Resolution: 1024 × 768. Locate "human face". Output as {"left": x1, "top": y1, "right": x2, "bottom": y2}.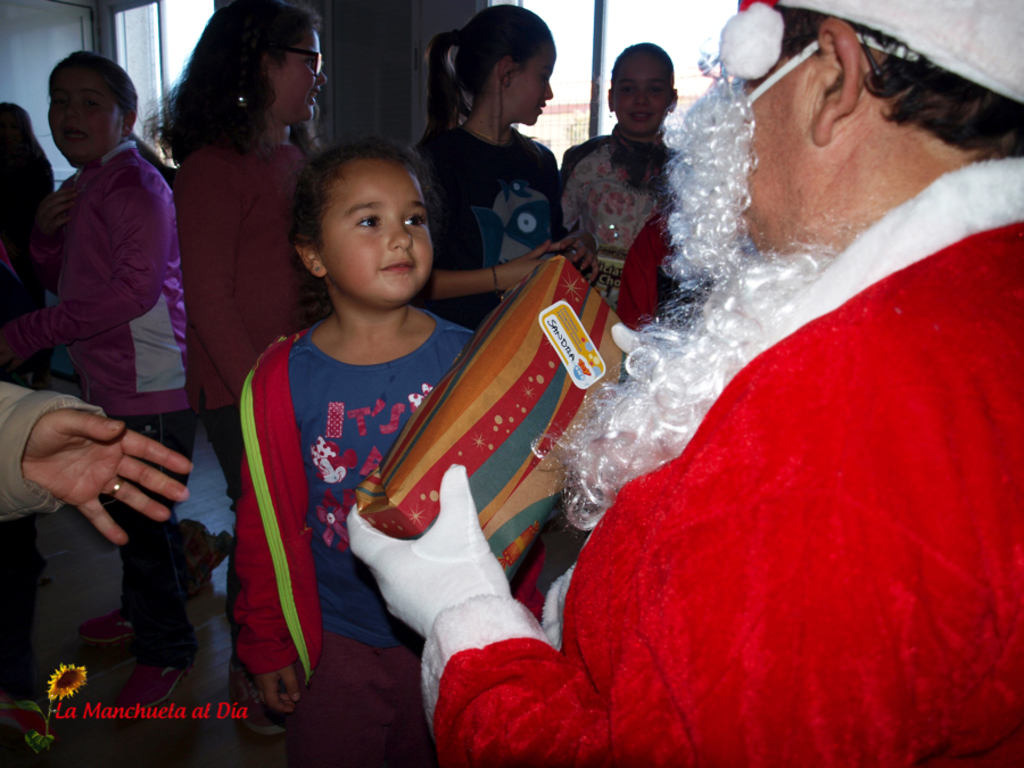
{"left": 328, "top": 160, "right": 433, "bottom": 302}.
